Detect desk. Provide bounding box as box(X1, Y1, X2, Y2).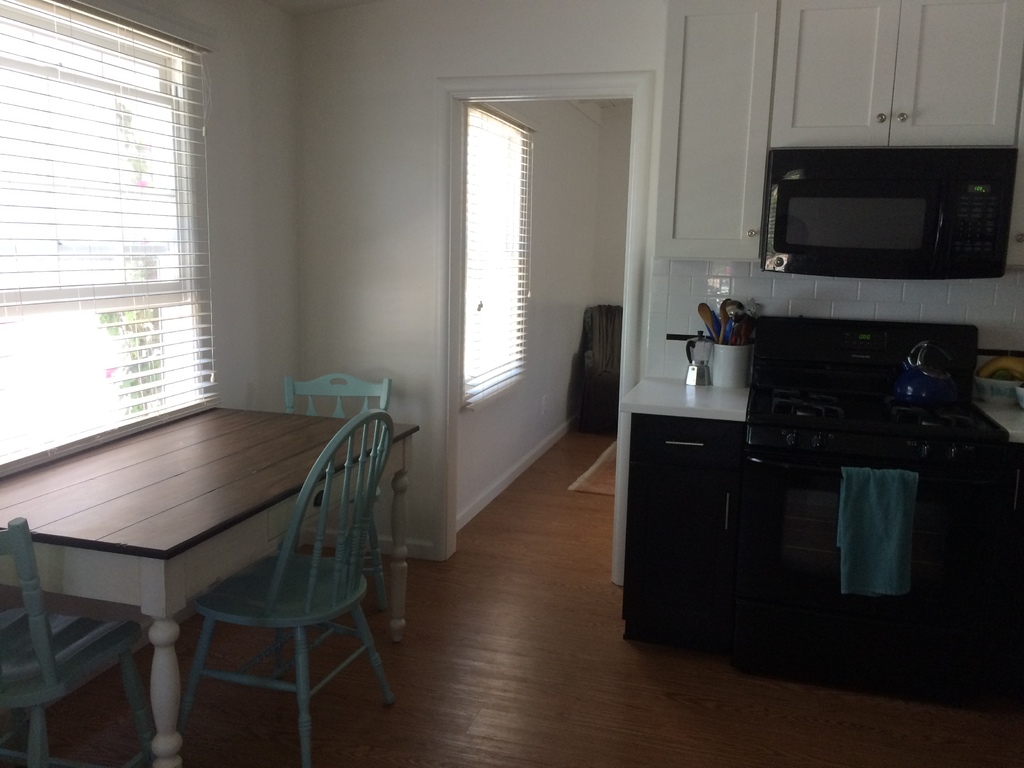
box(15, 381, 398, 752).
